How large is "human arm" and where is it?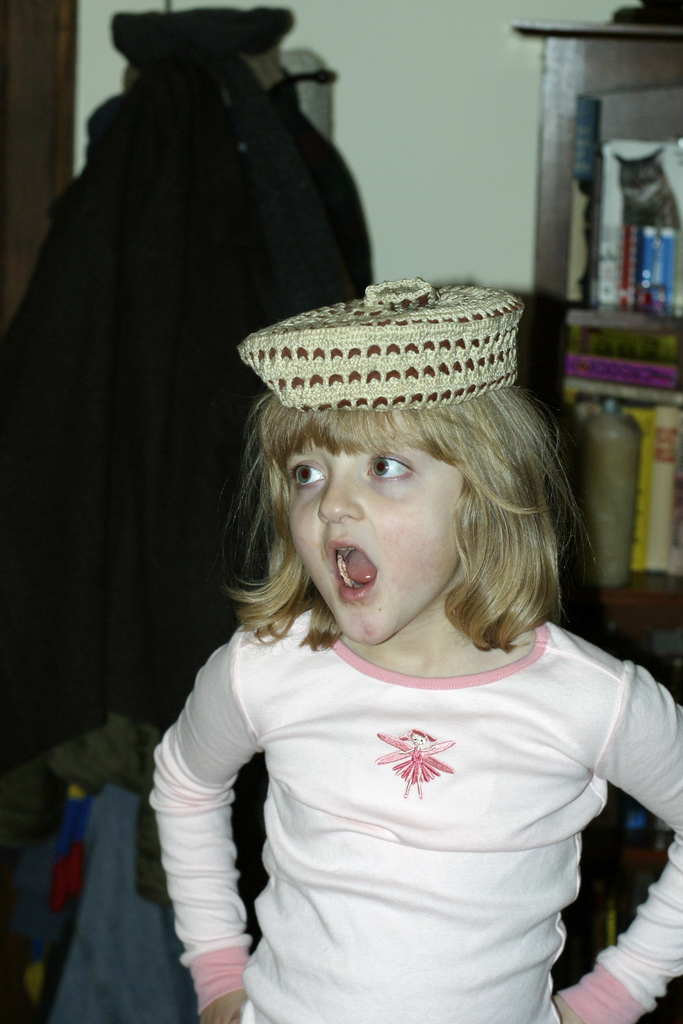
Bounding box: box=[169, 657, 263, 988].
